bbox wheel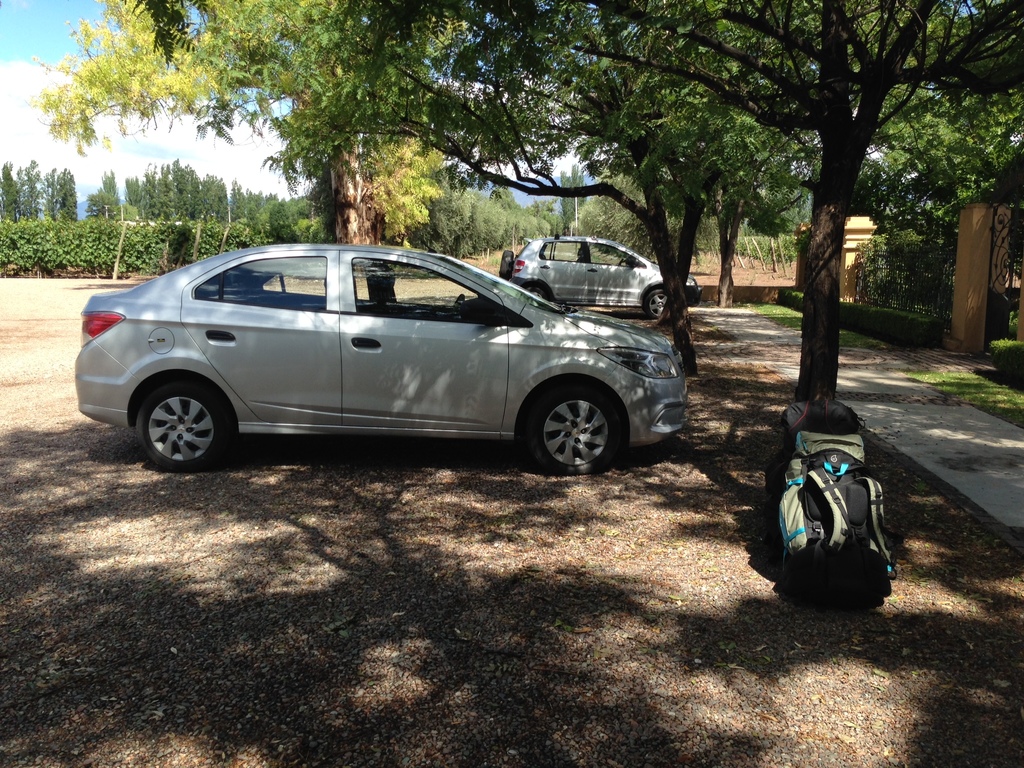
<box>121,371,223,465</box>
